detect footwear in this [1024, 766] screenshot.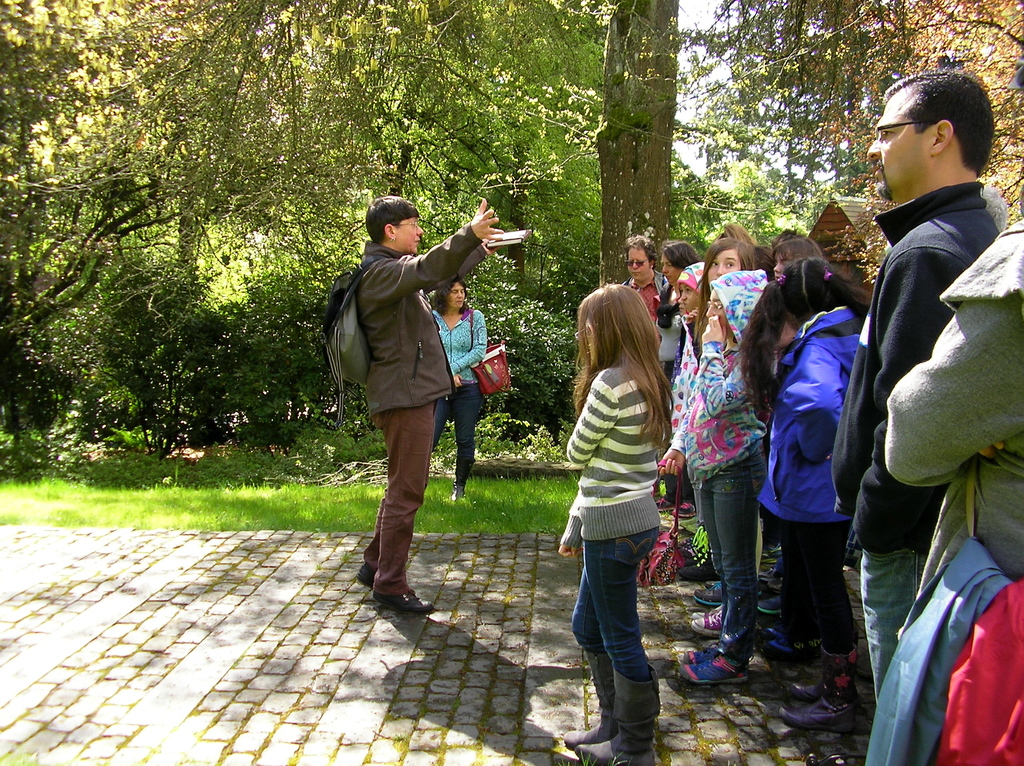
Detection: rect(672, 500, 696, 520).
